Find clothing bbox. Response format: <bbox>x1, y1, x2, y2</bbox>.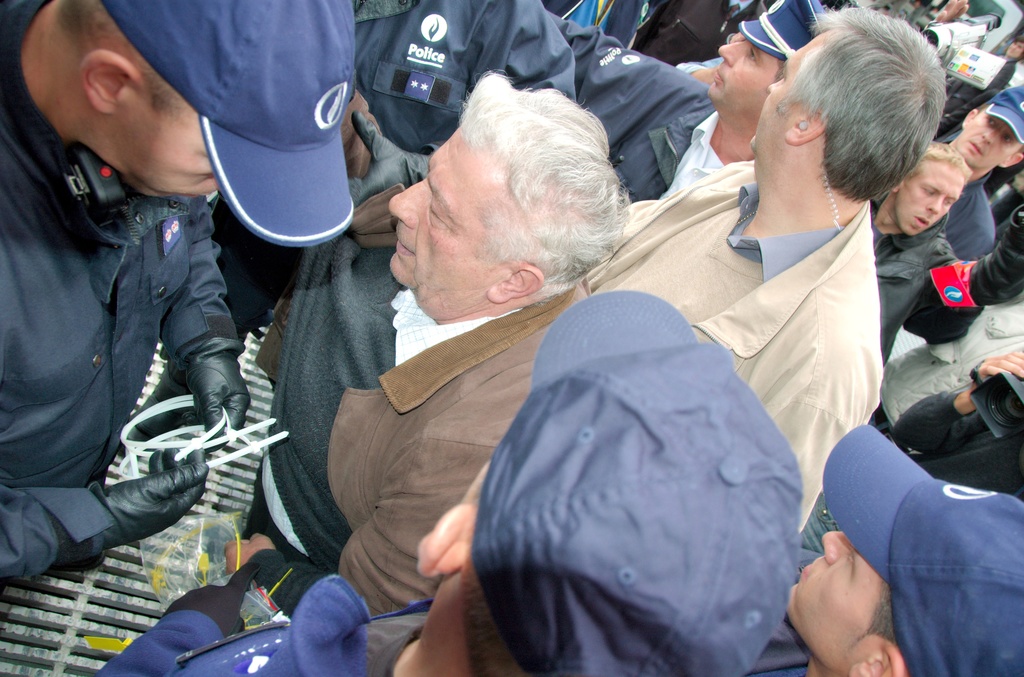
<bbox>544, 13, 728, 208</bbox>.
